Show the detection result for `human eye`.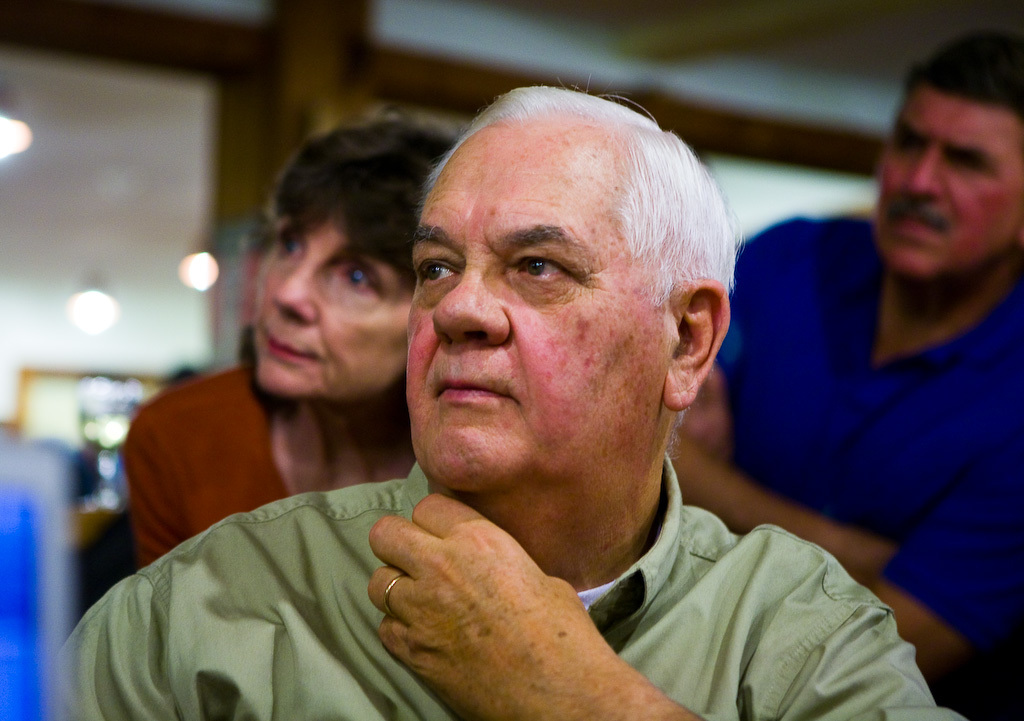
[273,231,303,256].
